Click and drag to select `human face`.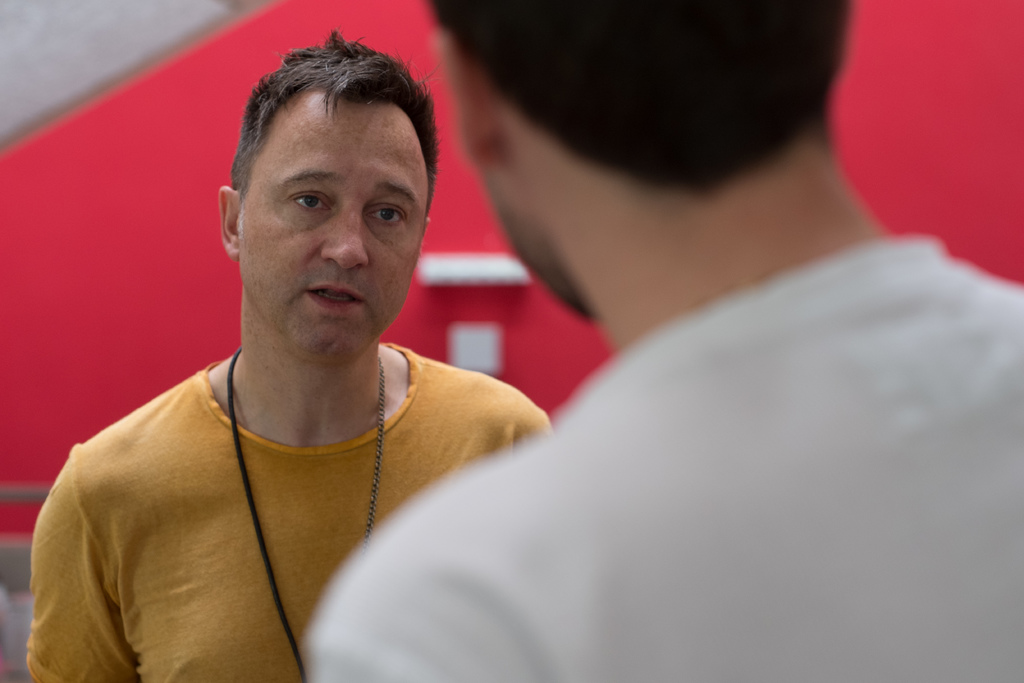
Selection: bbox=[236, 97, 425, 365].
